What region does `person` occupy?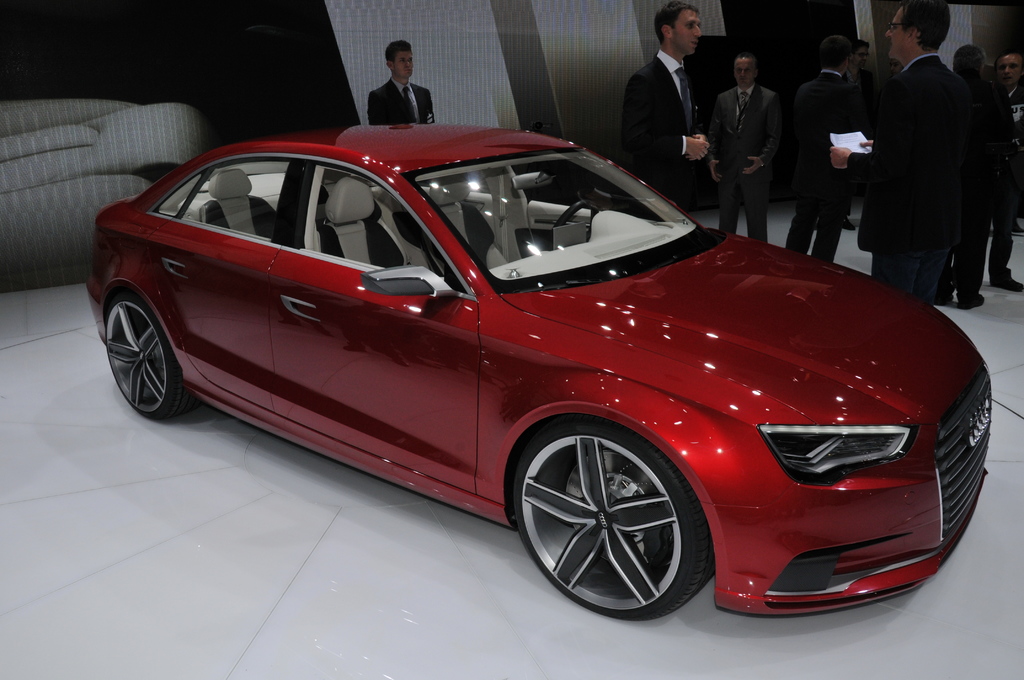
left=952, top=38, right=1023, bottom=305.
